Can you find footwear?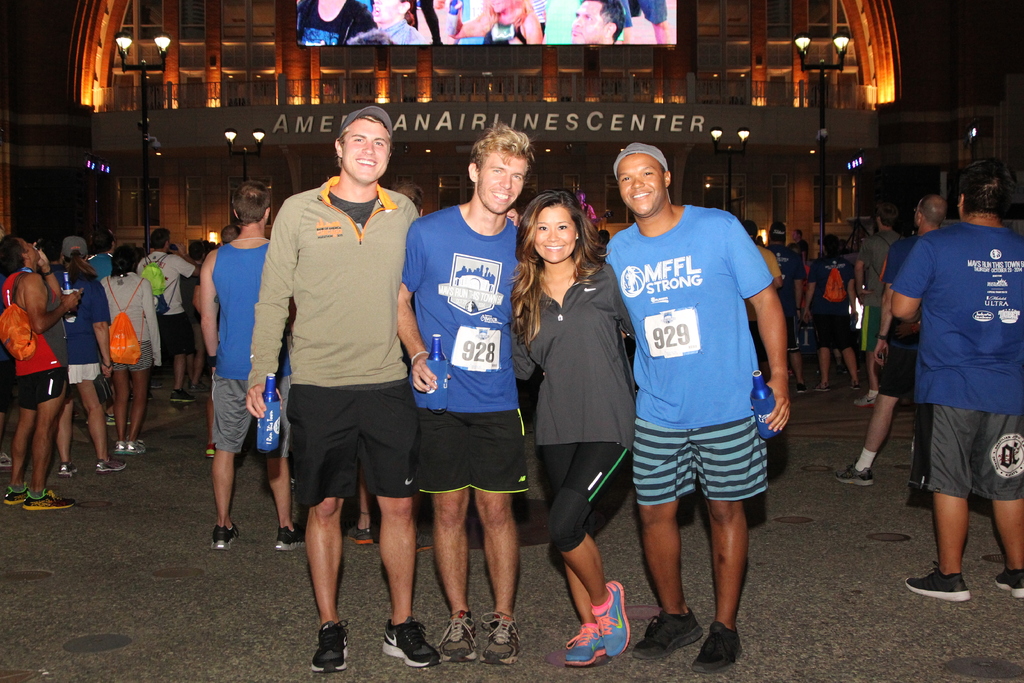
Yes, bounding box: region(4, 483, 25, 498).
